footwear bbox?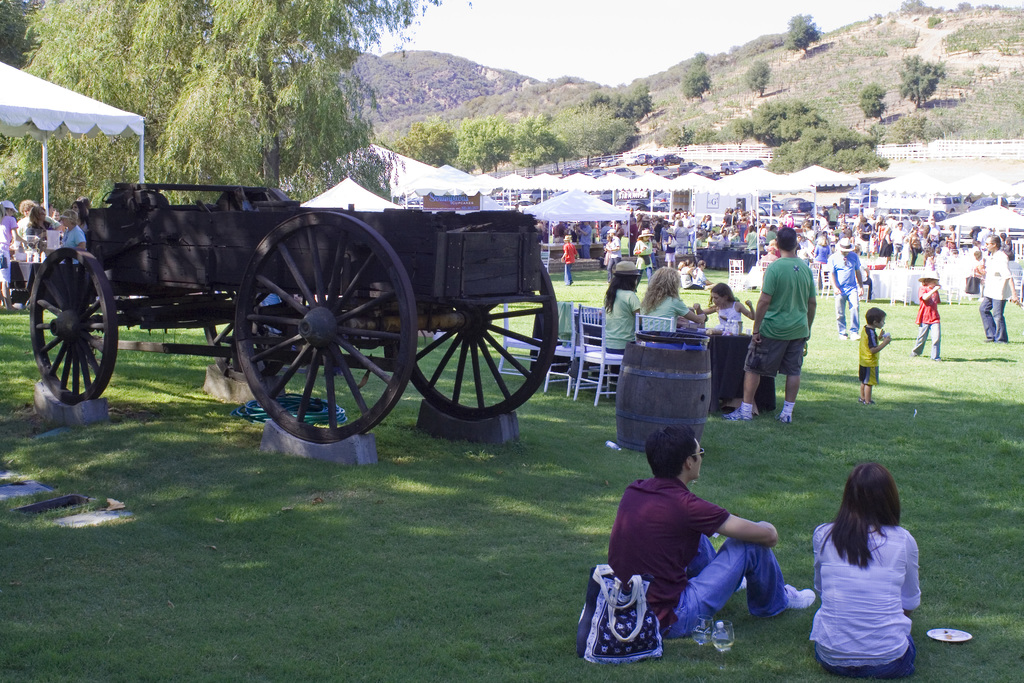
[733,578,751,597]
